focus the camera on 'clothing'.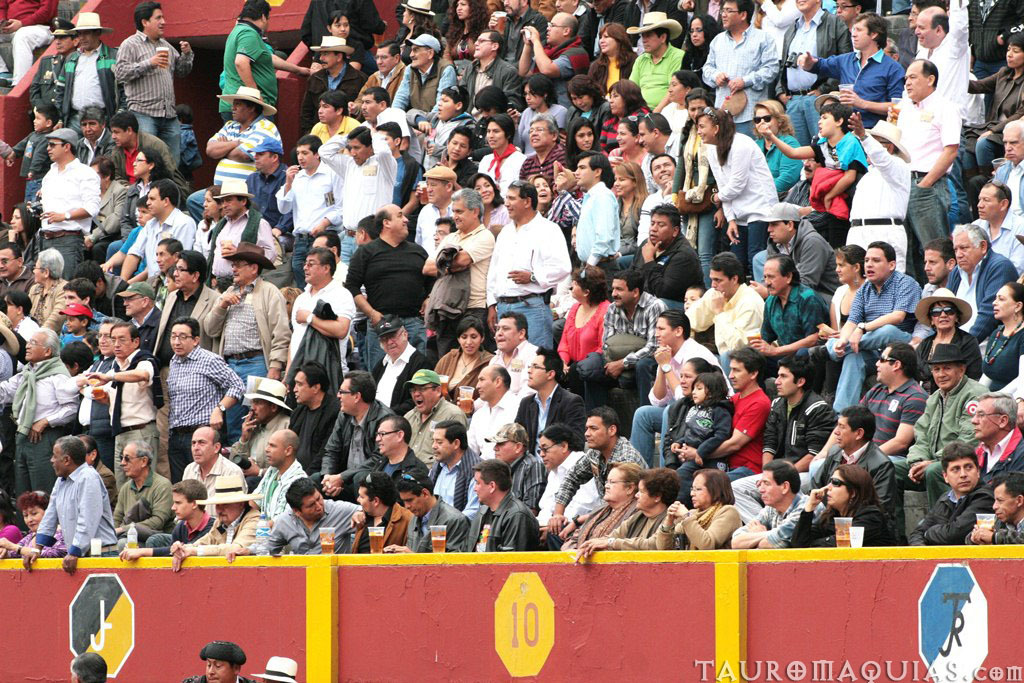
Focus region: 901:478:985:540.
